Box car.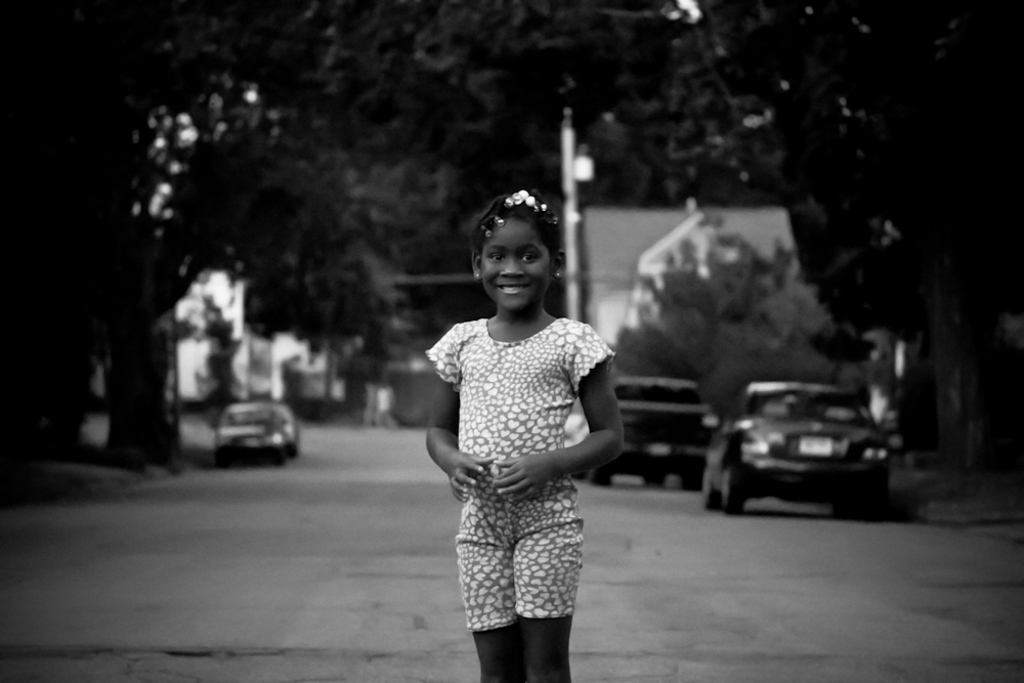
region(577, 376, 715, 496).
